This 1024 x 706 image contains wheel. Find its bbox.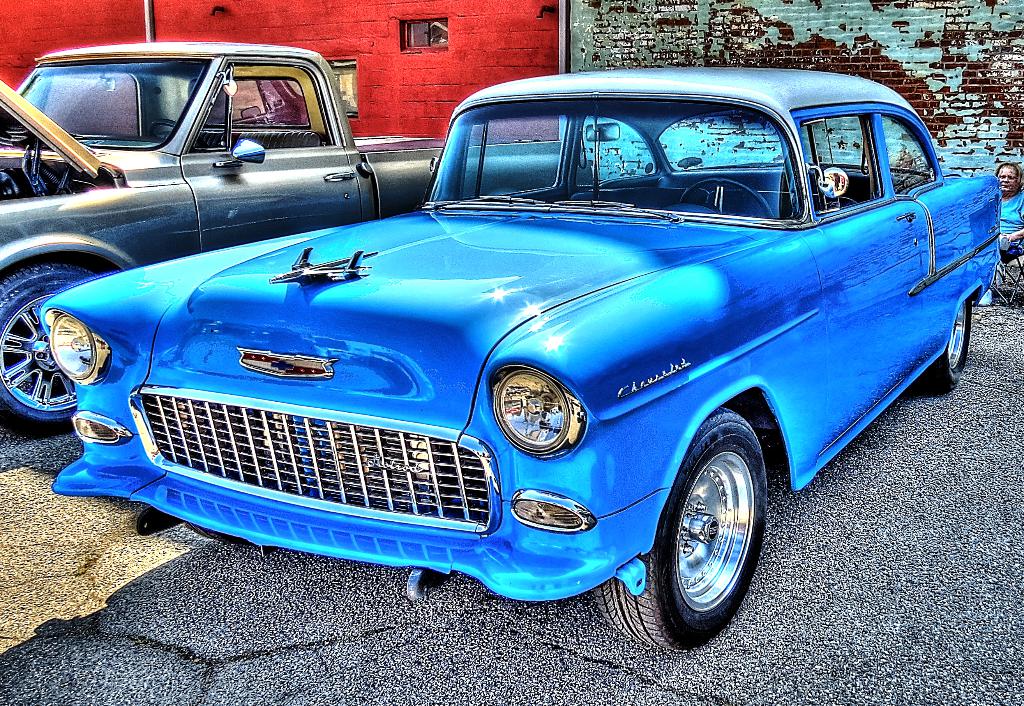
657 422 778 636.
